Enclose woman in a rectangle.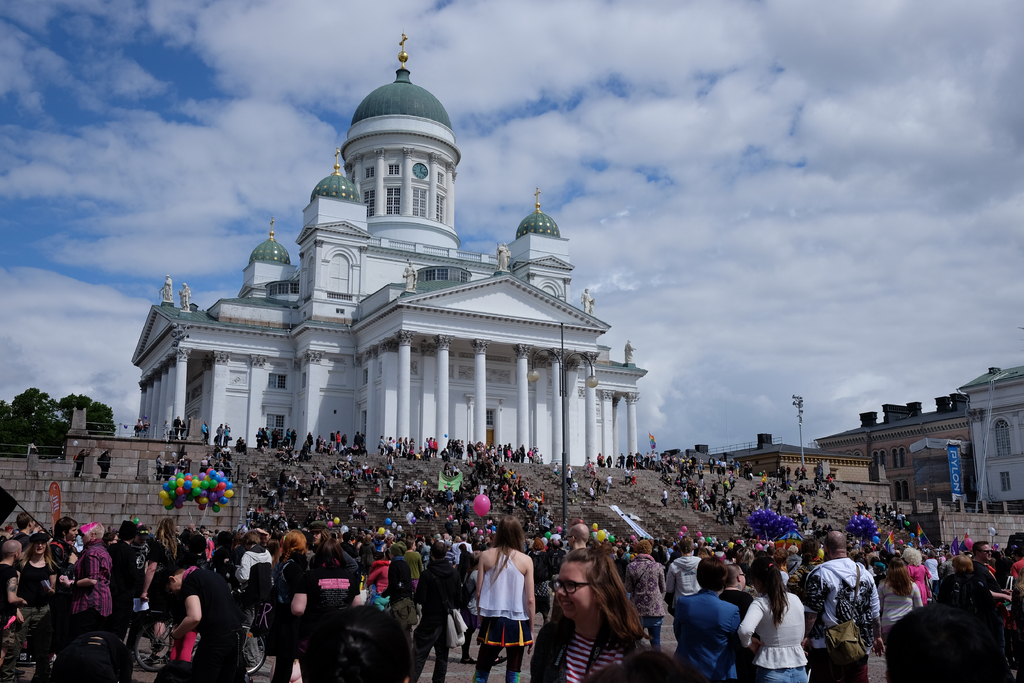
(287, 542, 361, 682).
